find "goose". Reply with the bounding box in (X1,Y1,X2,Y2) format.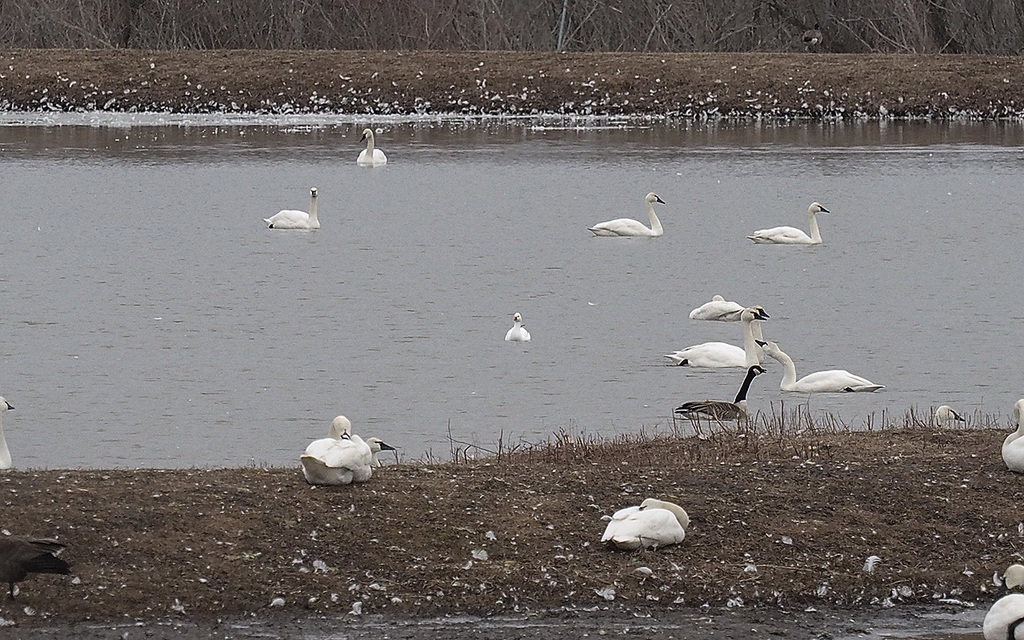
(298,417,369,483).
